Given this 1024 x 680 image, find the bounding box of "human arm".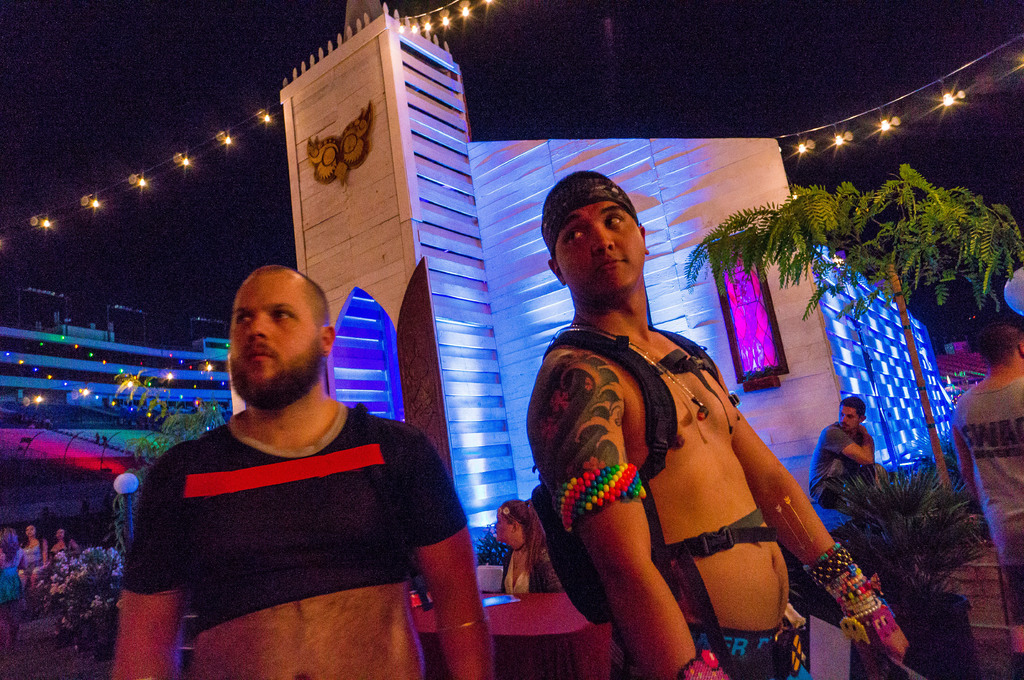
detection(113, 446, 186, 679).
